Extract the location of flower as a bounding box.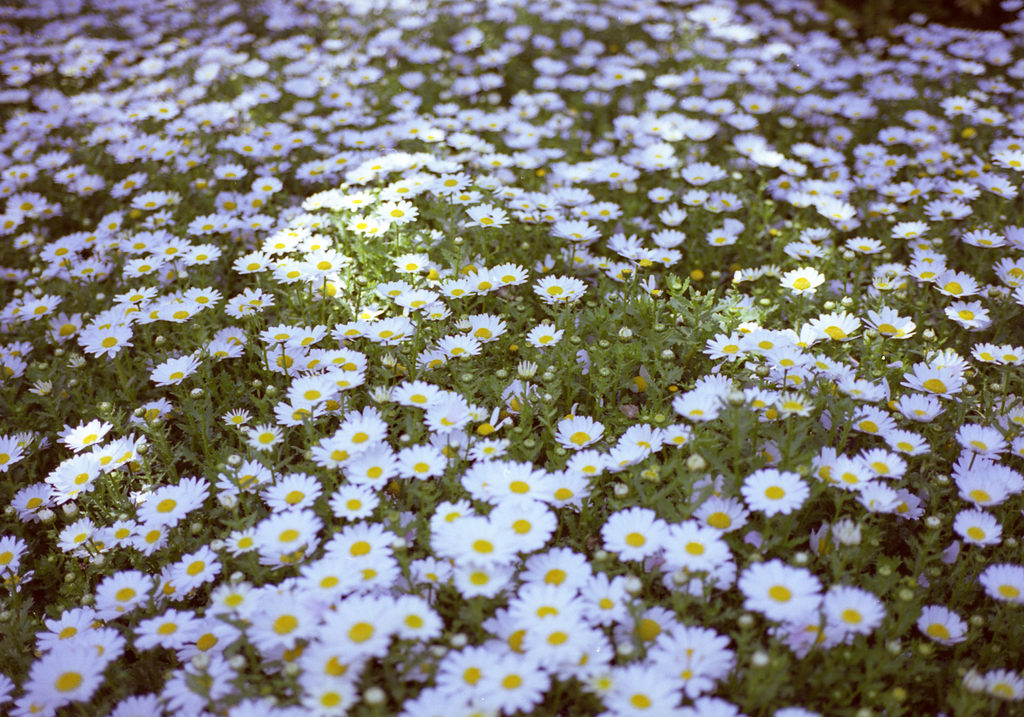
bbox=[692, 493, 750, 533].
